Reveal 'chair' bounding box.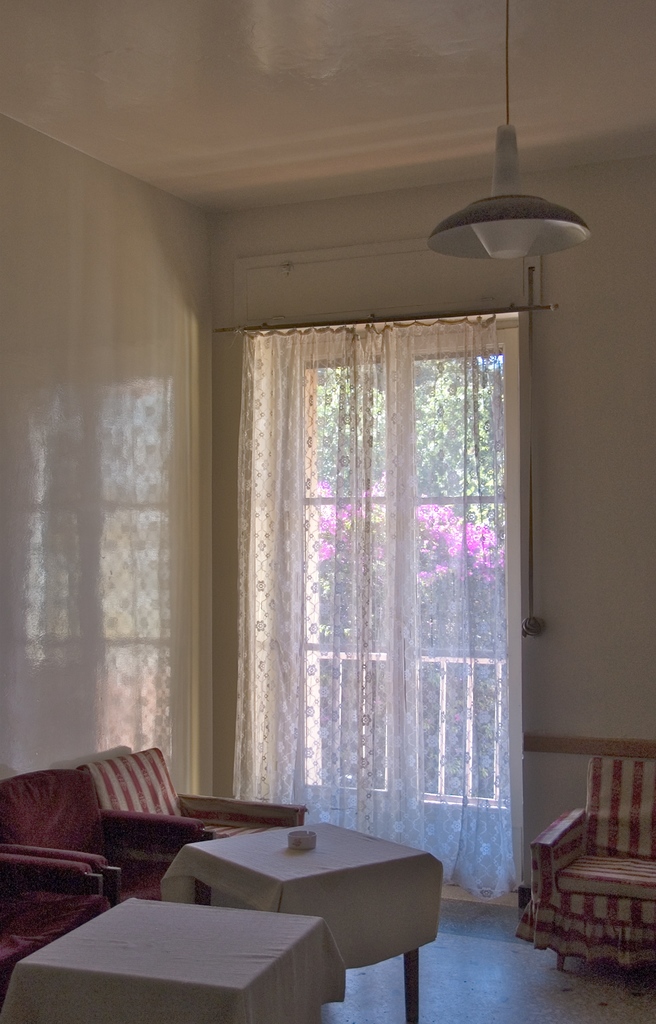
Revealed: select_region(82, 740, 310, 874).
